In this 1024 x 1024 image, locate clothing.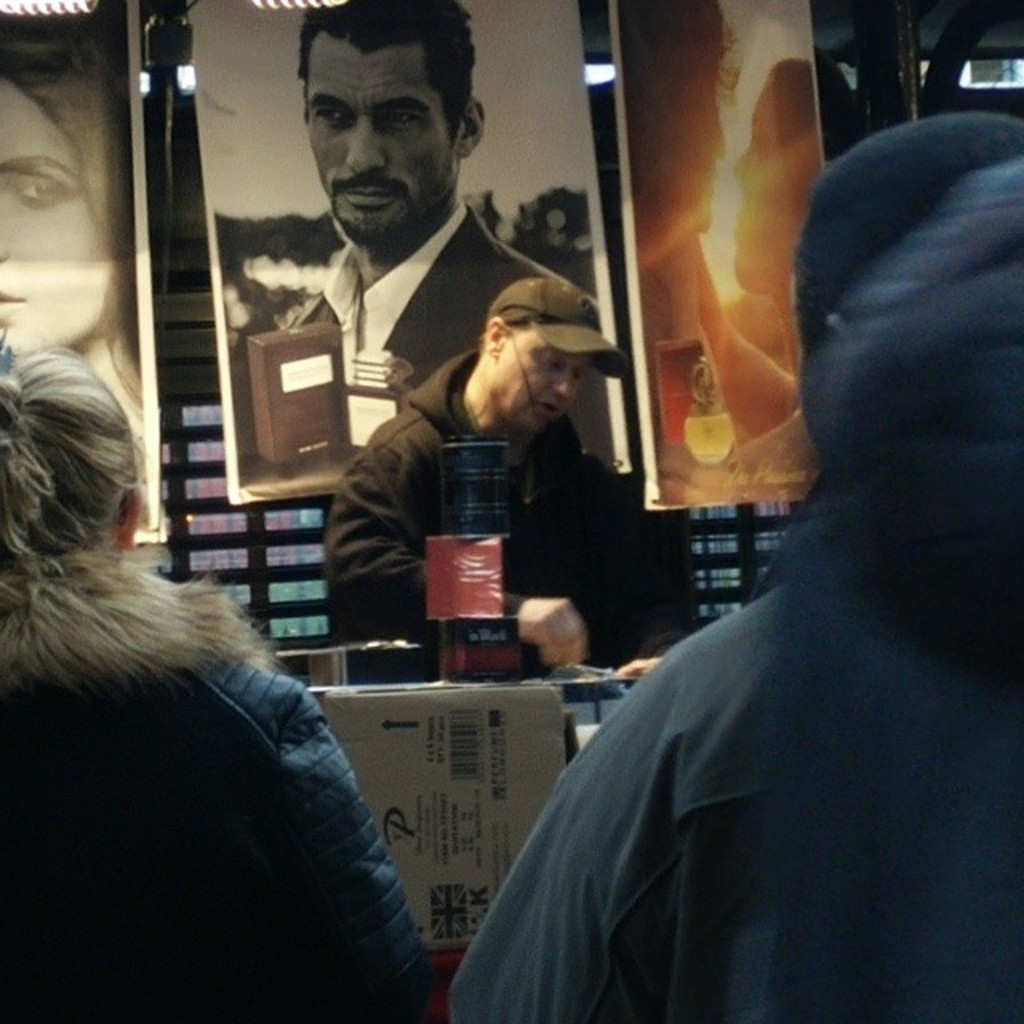
Bounding box: (488,266,992,1016).
